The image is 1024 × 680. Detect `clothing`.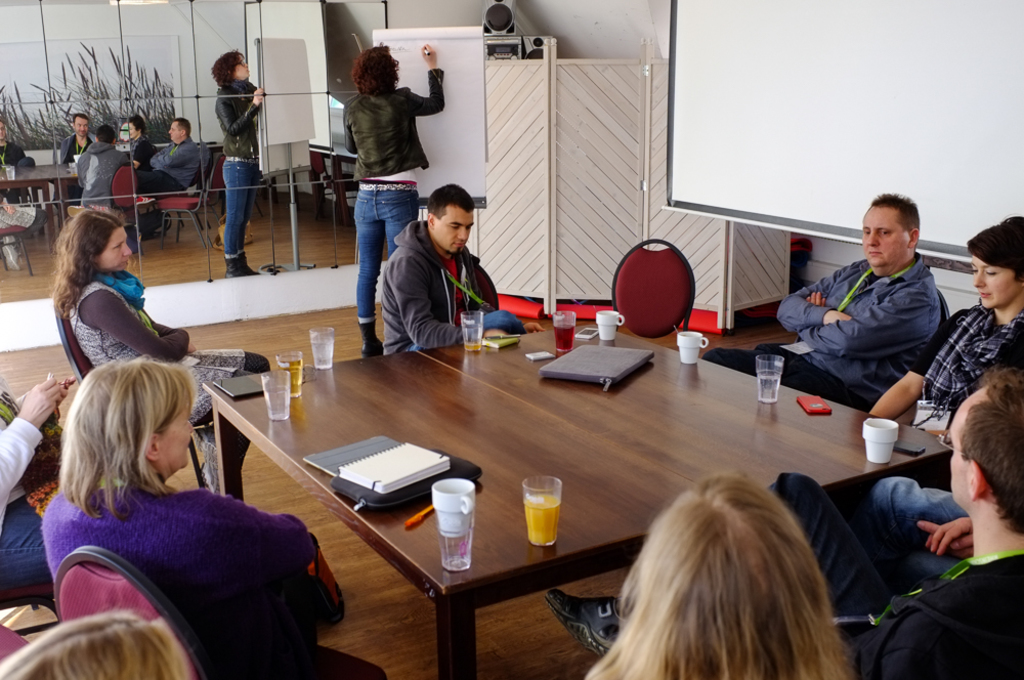
Detection: bbox=(124, 133, 156, 169).
